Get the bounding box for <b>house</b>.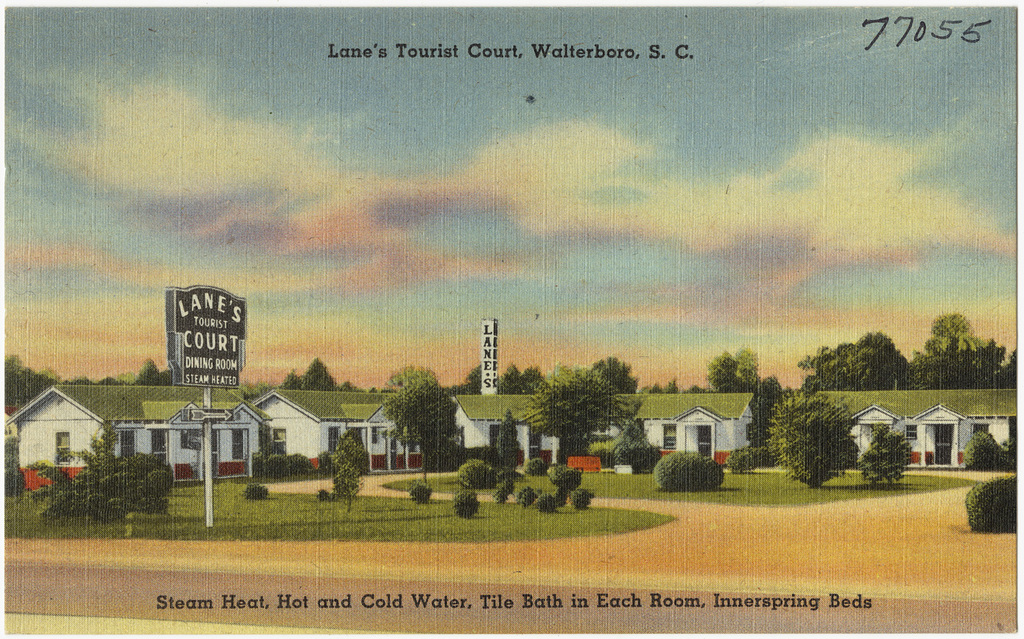
locate(802, 388, 1021, 475).
